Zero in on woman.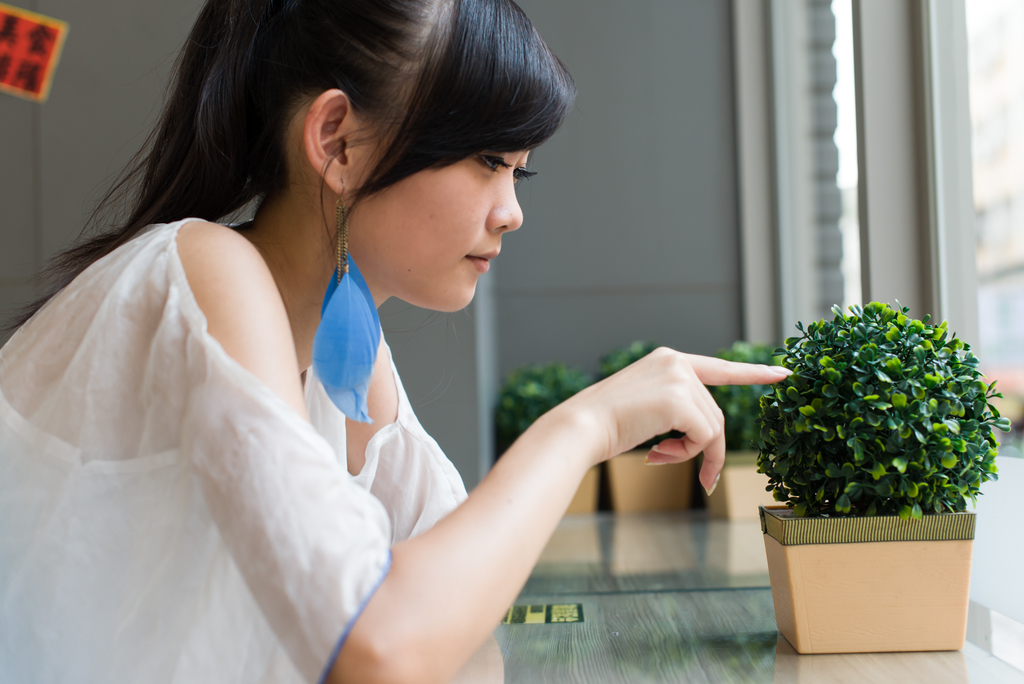
Zeroed in: (left=0, top=0, right=786, bottom=683).
